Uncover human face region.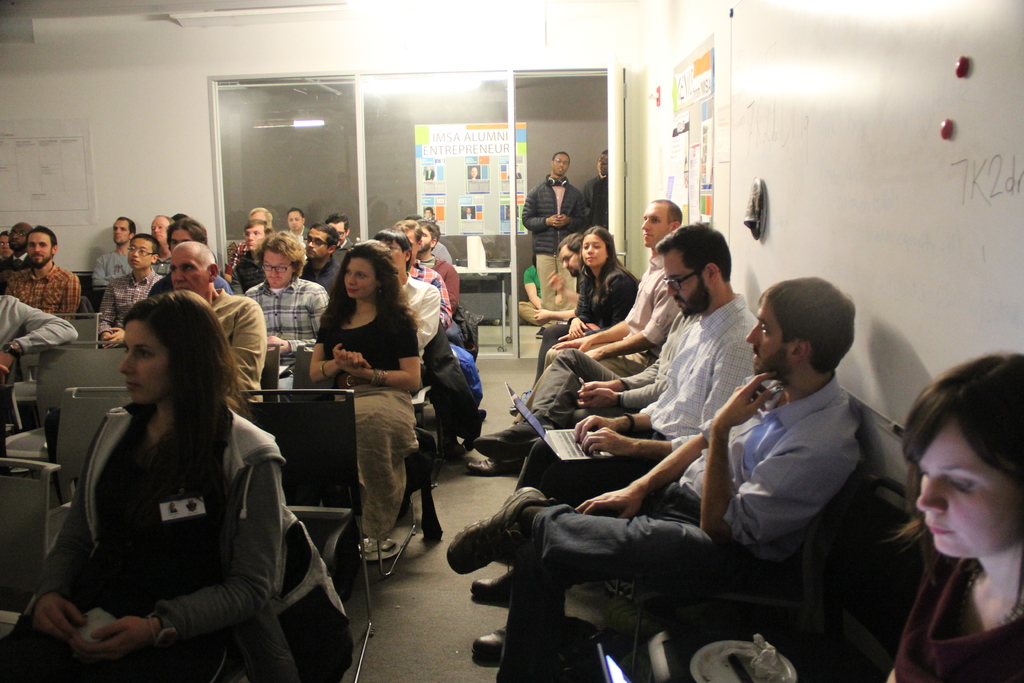
Uncovered: Rect(559, 242, 583, 278).
